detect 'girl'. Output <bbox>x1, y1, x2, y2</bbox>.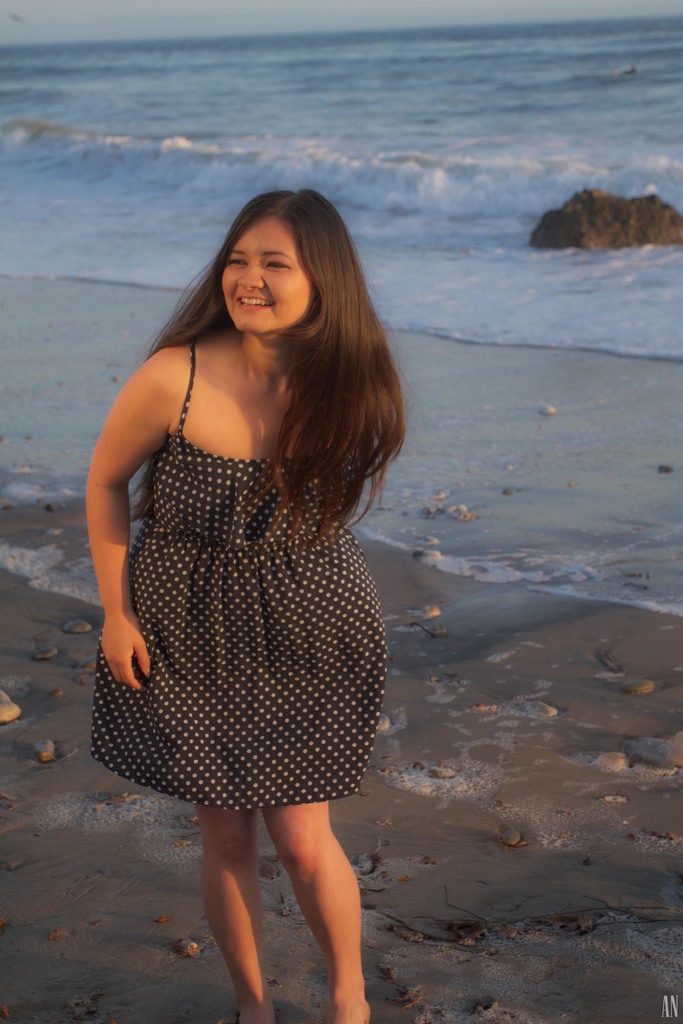
<bbox>80, 188, 411, 1023</bbox>.
